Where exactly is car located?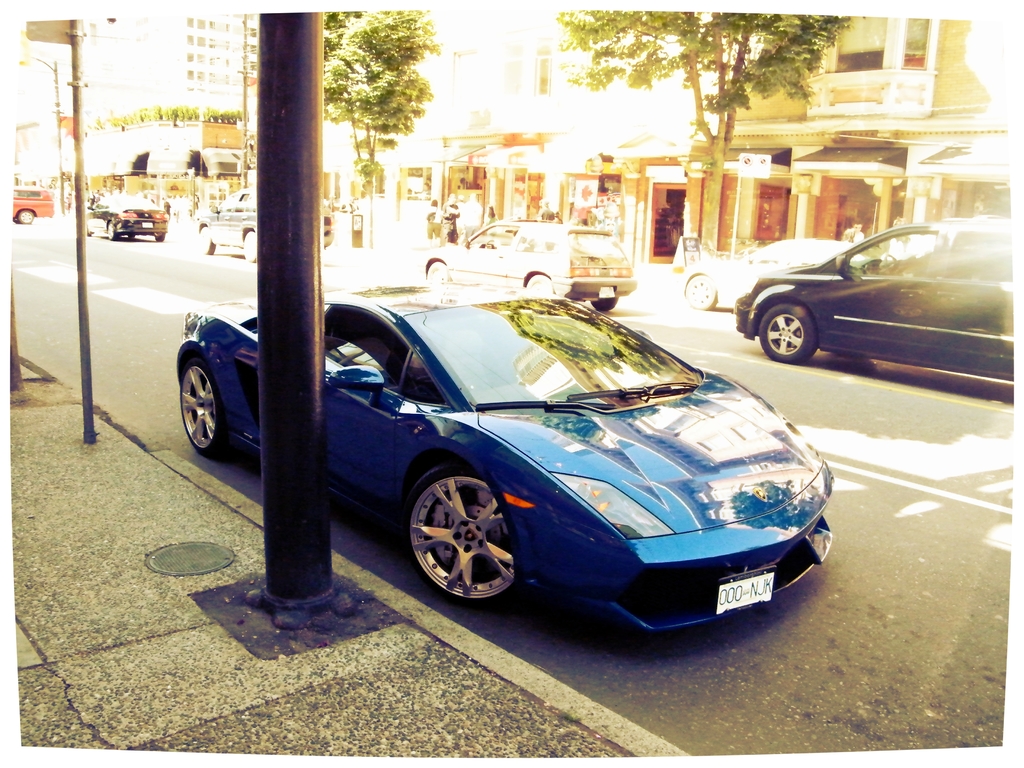
Its bounding box is 421/223/643/296.
